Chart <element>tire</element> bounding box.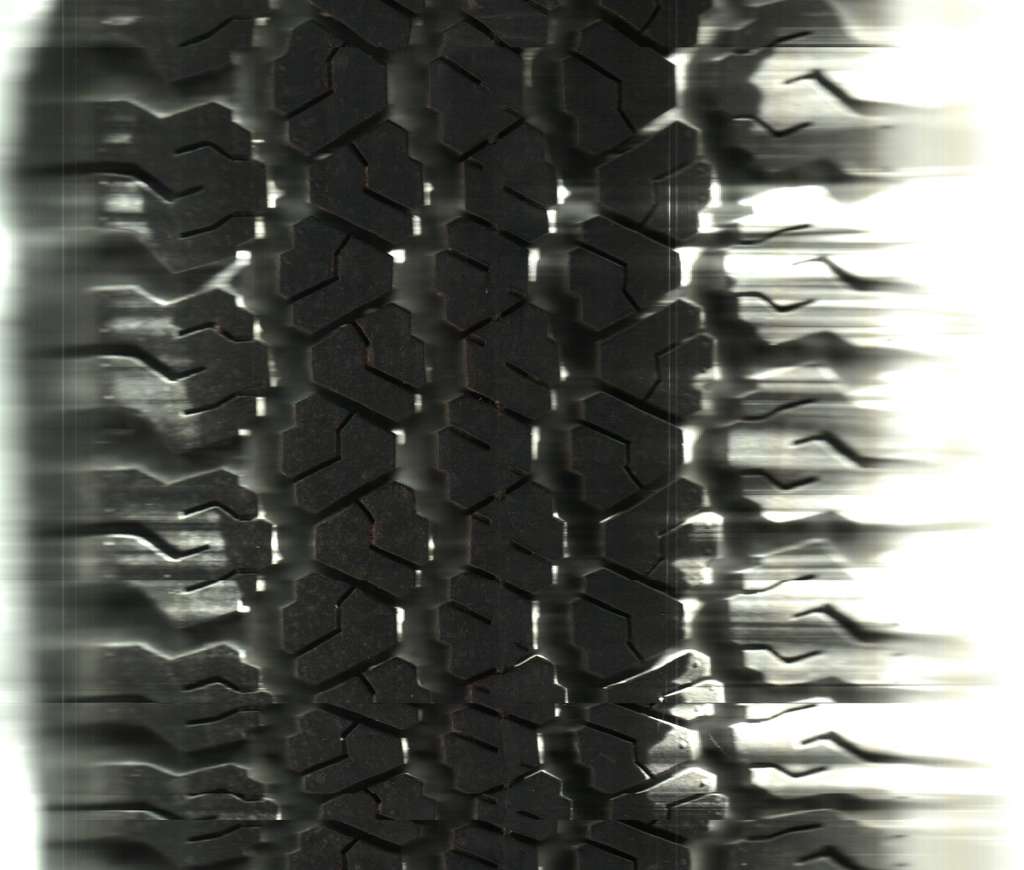
Charted: x1=0, y1=0, x2=952, y2=869.
